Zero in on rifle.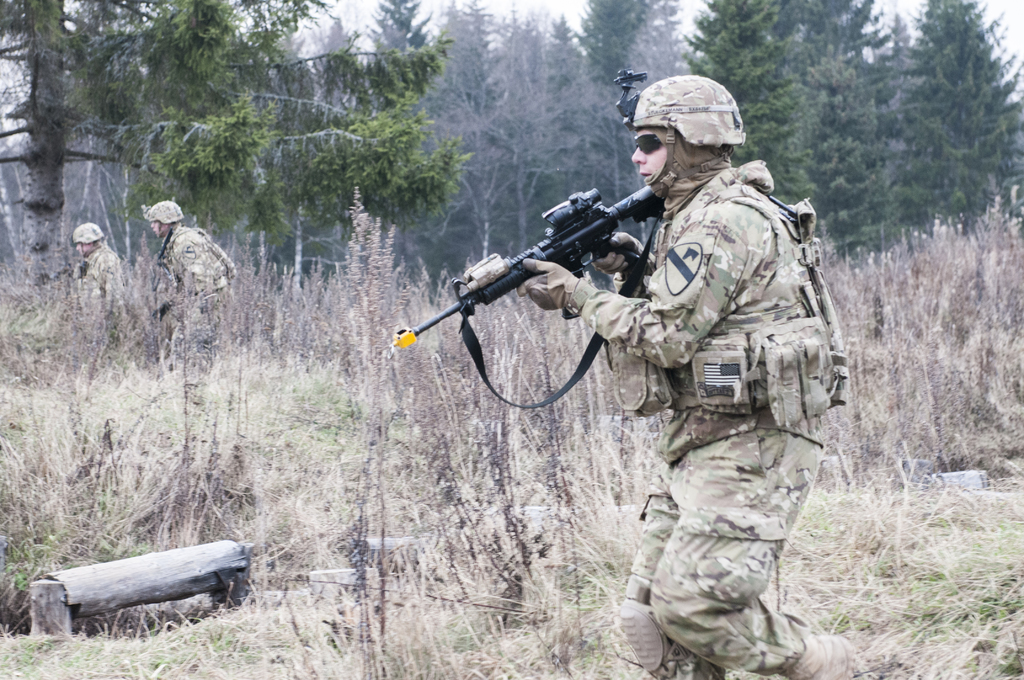
Zeroed in: left=401, top=180, right=671, bottom=415.
